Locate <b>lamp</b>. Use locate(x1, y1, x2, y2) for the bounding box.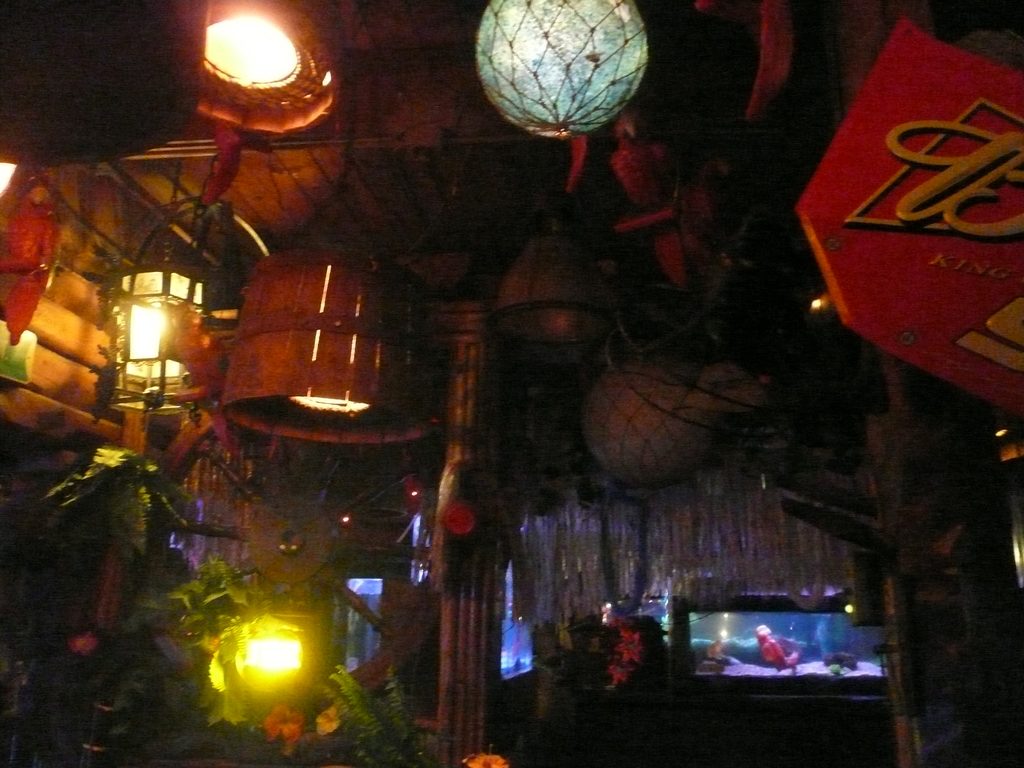
locate(474, 0, 655, 147).
